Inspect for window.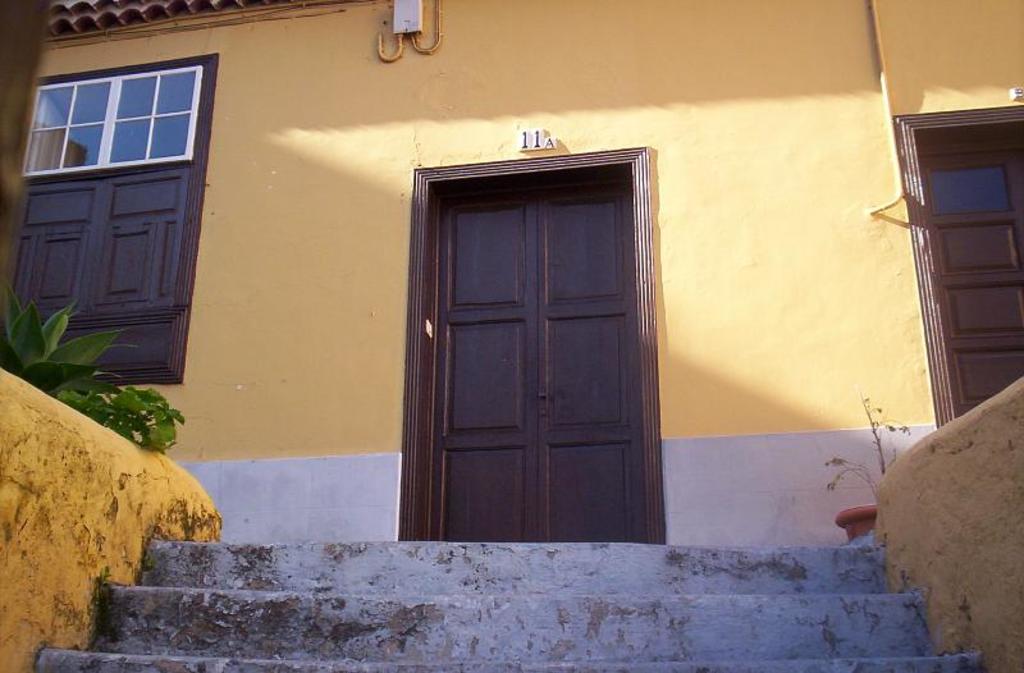
Inspection: <box>33,35,204,368</box>.
